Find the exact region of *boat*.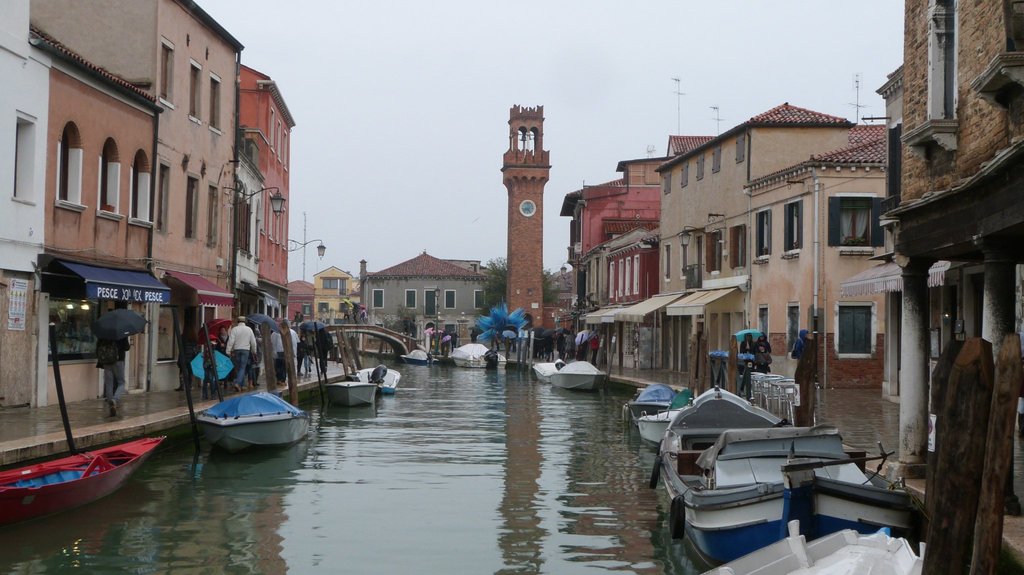
Exact region: 531, 359, 563, 385.
